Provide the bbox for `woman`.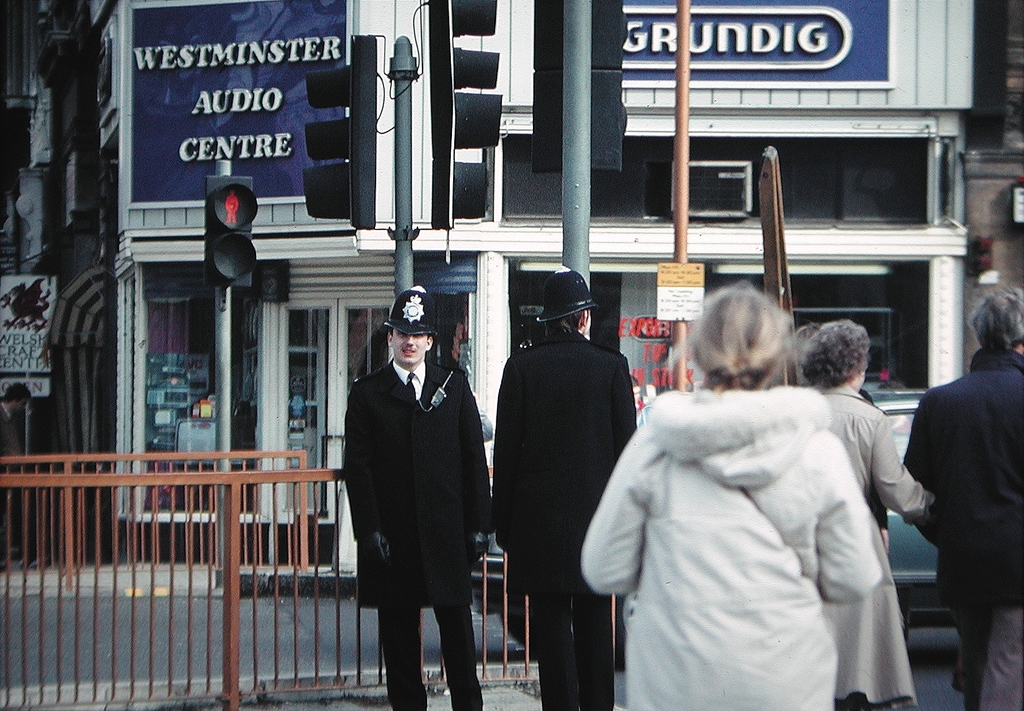
578, 281, 892, 710.
